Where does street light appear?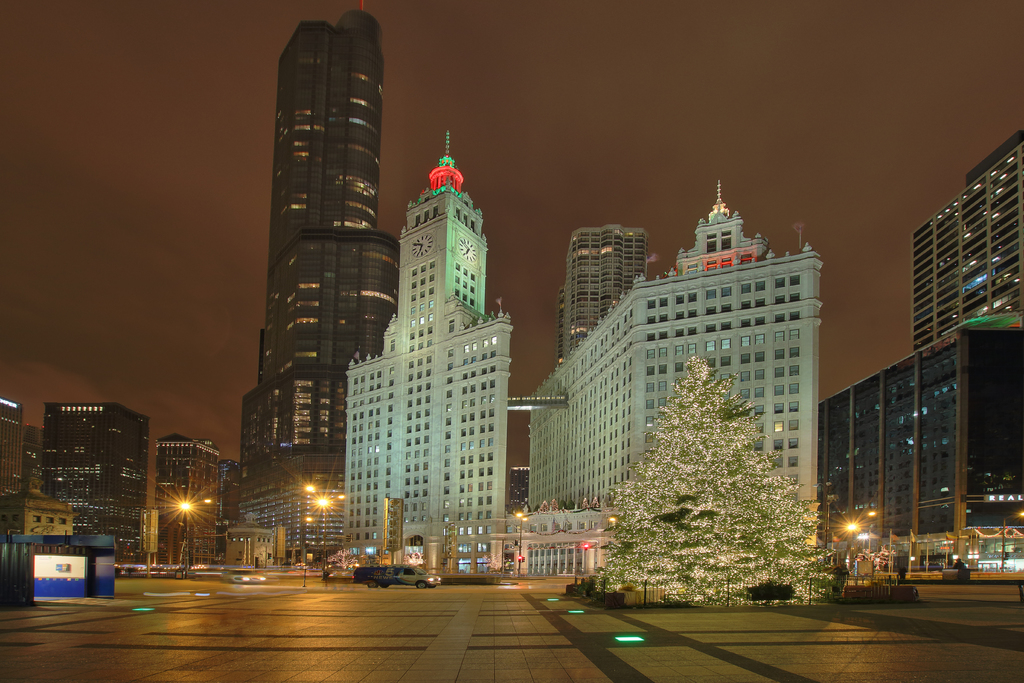
Appears at l=513, t=509, r=531, b=575.
